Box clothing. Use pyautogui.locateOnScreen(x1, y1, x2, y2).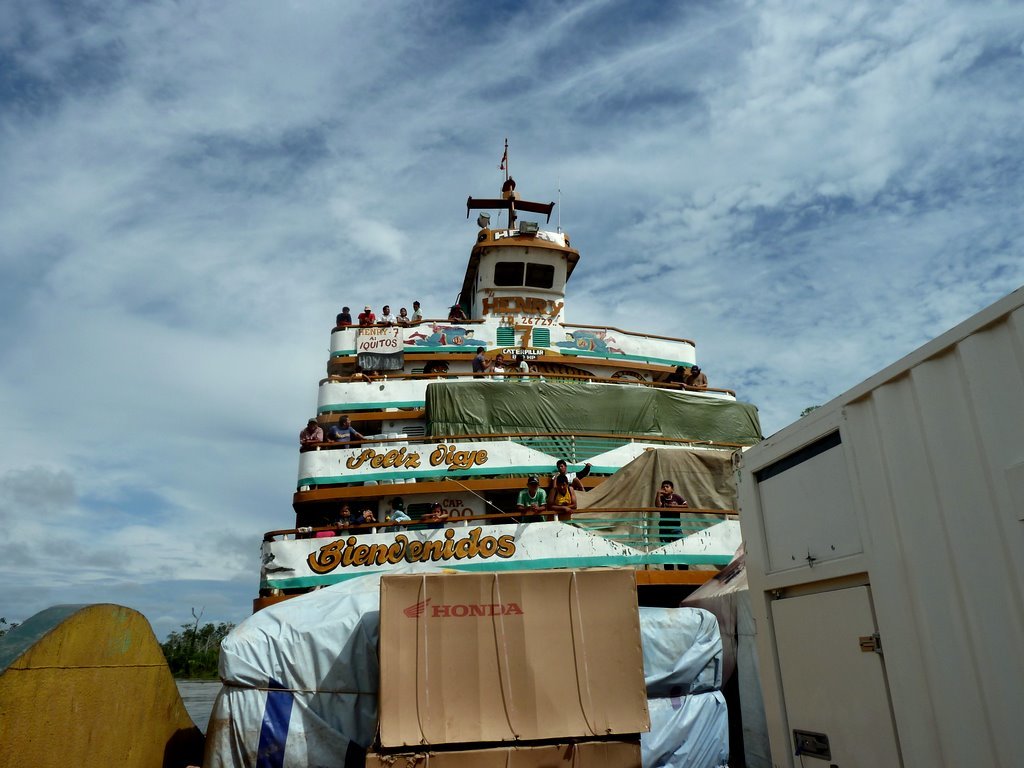
pyautogui.locateOnScreen(355, 314, 375, 322).
